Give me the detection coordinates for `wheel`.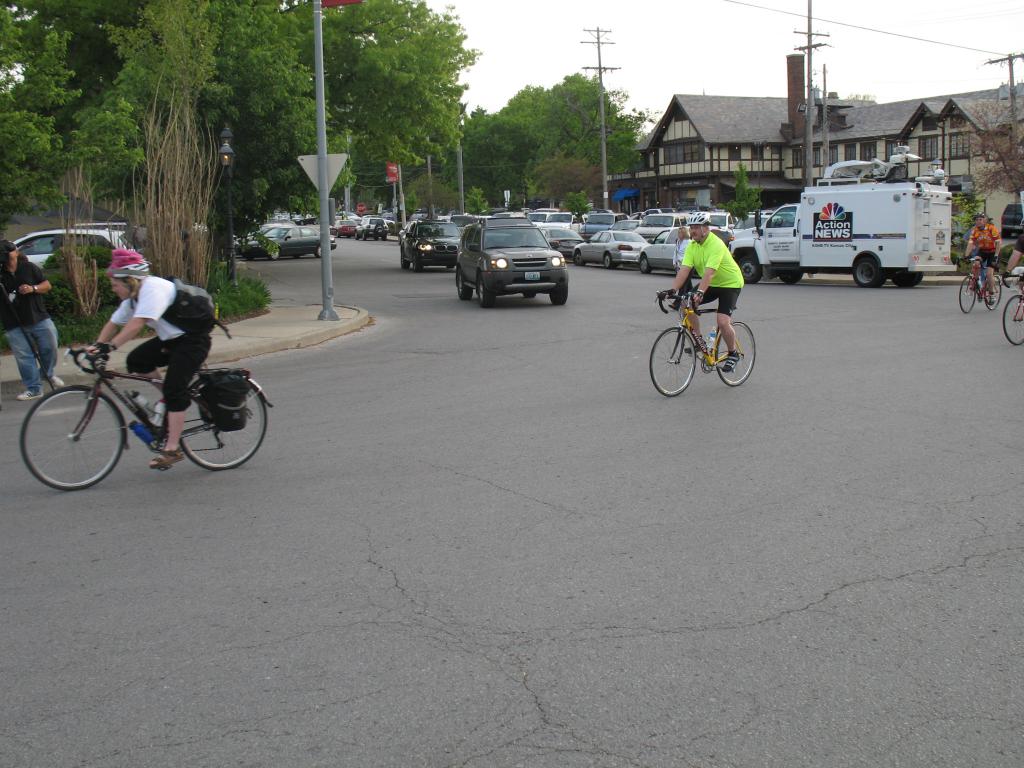
397:252:408:269.
